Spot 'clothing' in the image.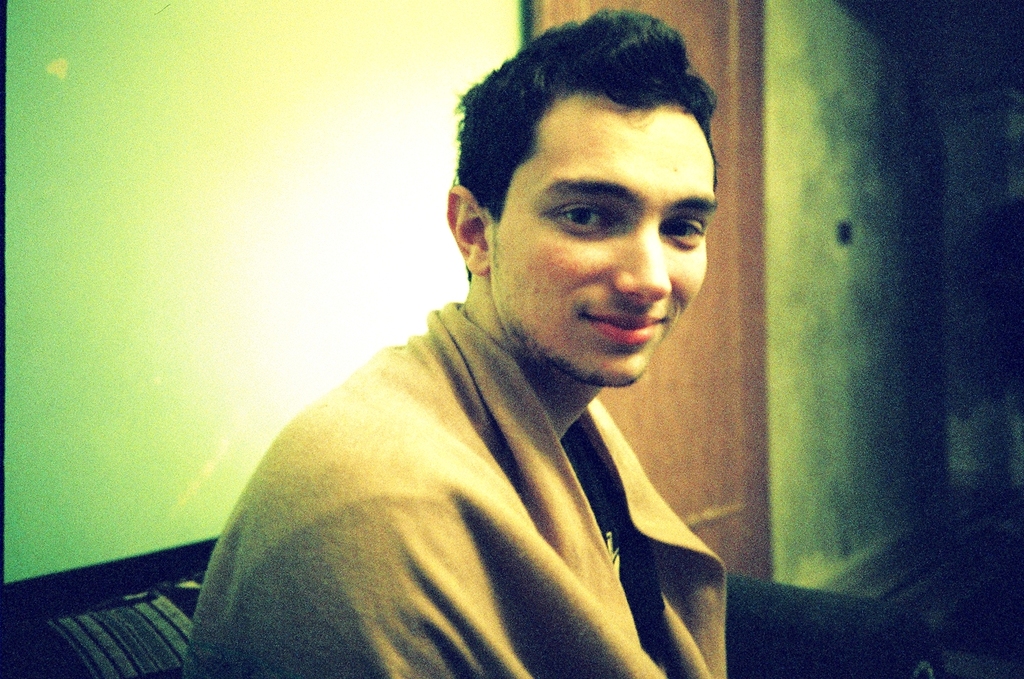
'clothing' found at (178, 302, 729, 678).
